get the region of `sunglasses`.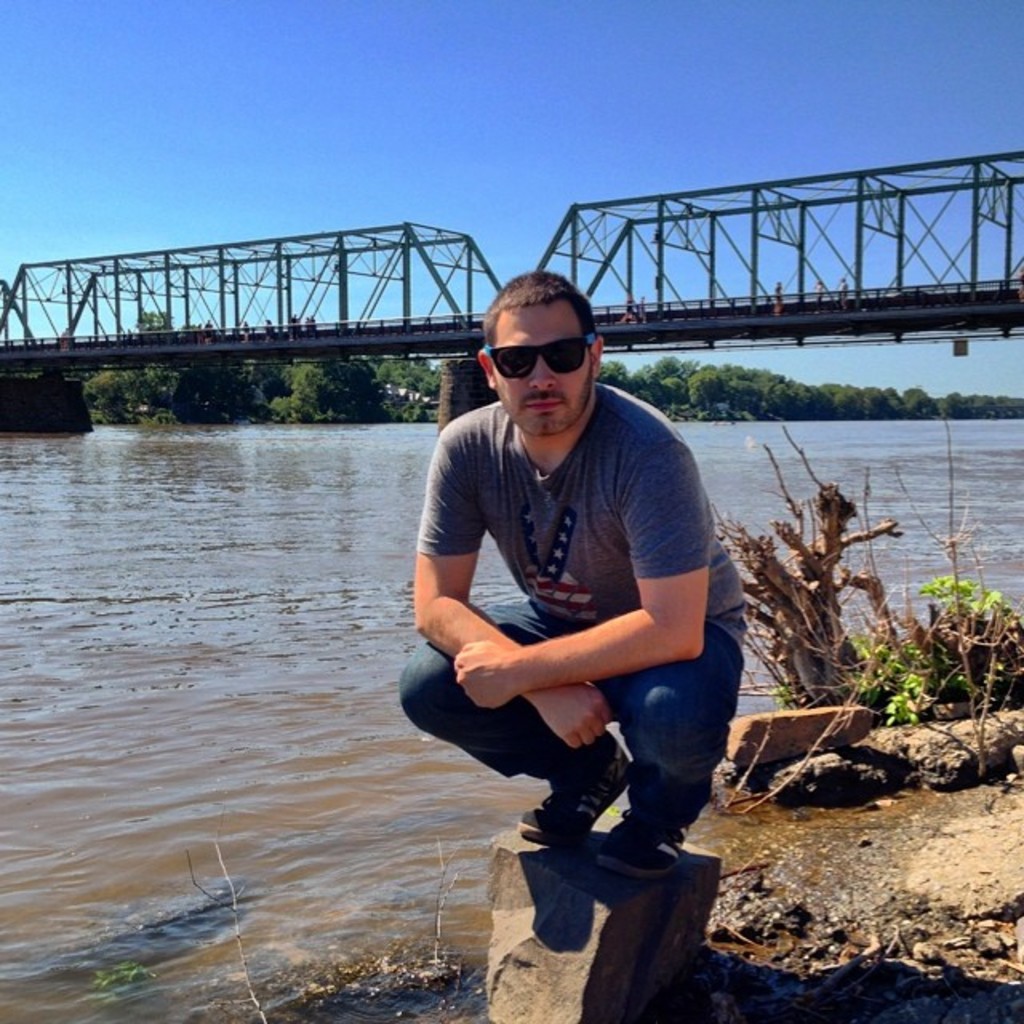
bbox=[485, 330, 600, 379].
